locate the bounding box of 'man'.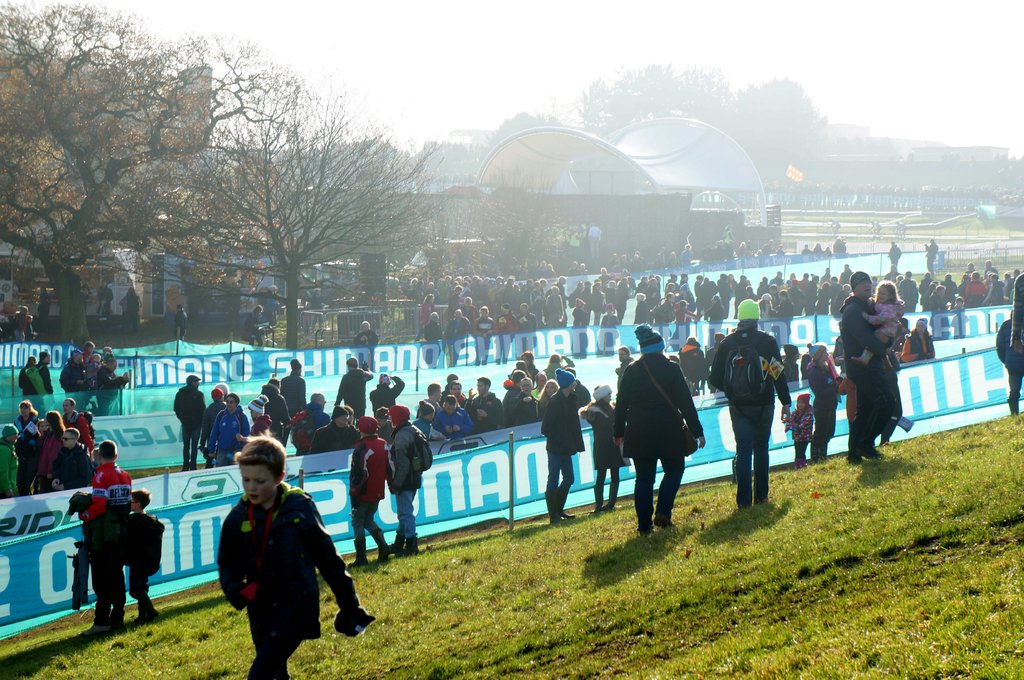
Bounding box: bbox(461, 377, 501, 435).
